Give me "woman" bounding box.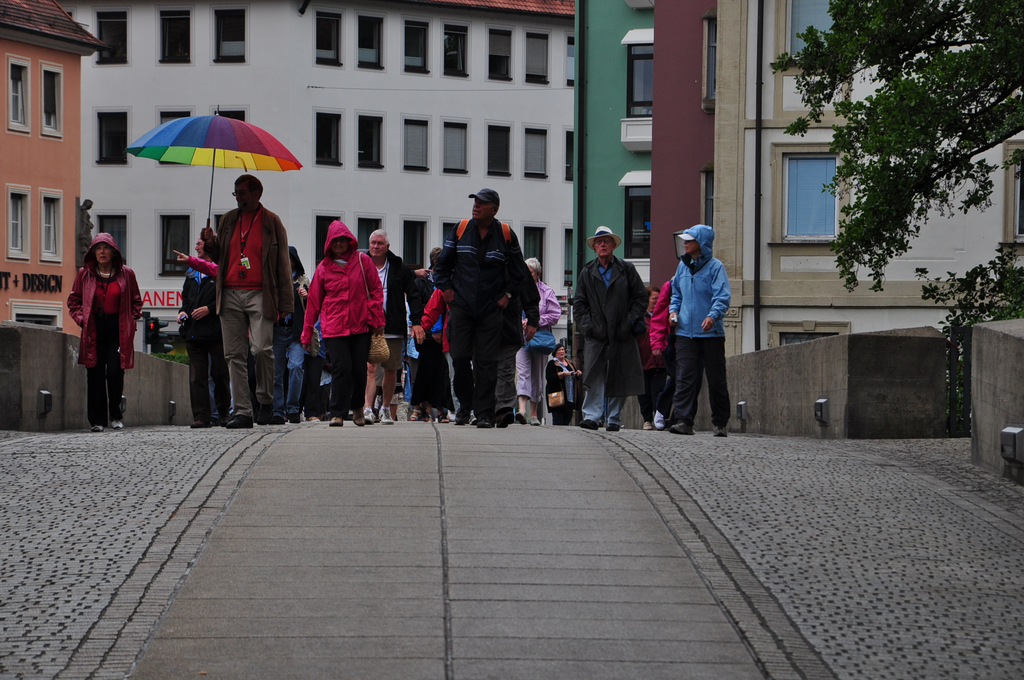
(58,217,138,430).
